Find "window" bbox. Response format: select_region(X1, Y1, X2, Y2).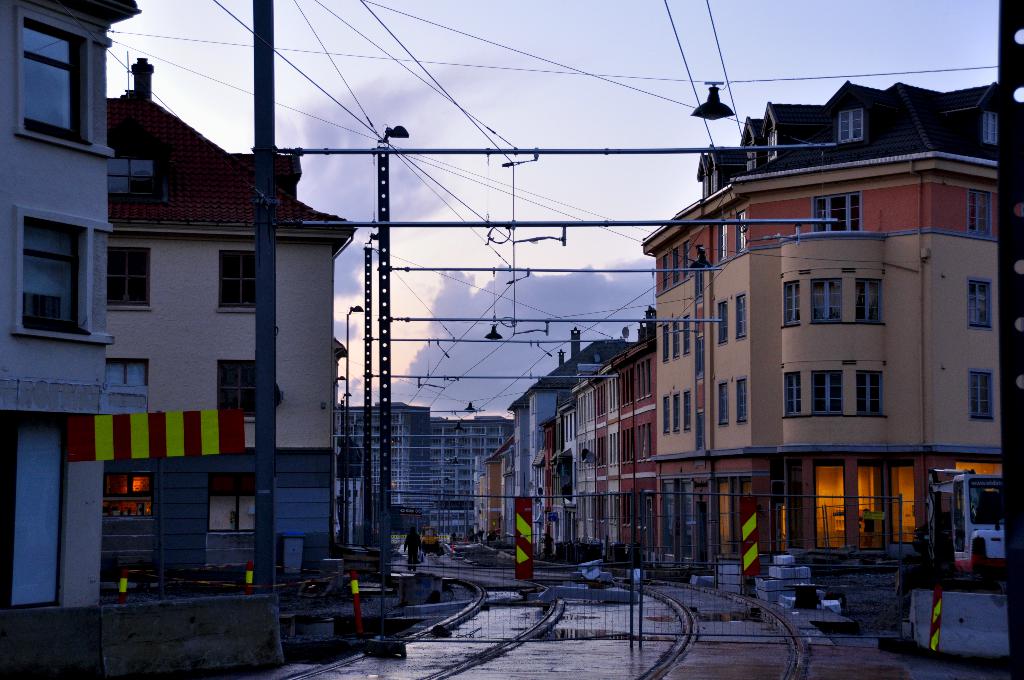
select_region(220, 247, 259, 311).
